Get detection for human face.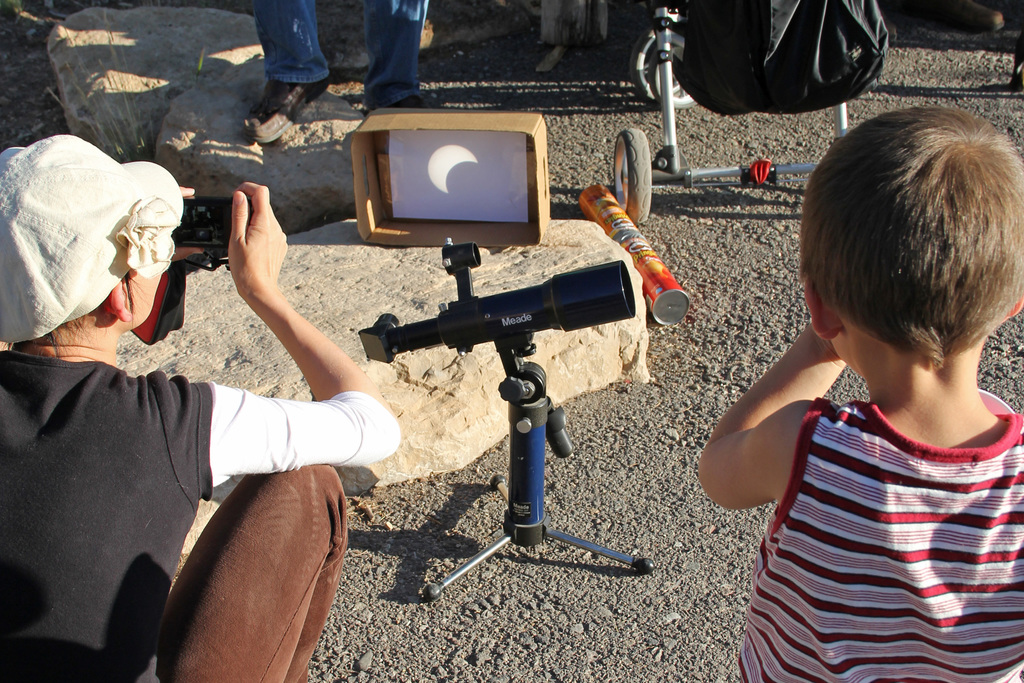
Detection: detection(119, 268, 163, 327).
